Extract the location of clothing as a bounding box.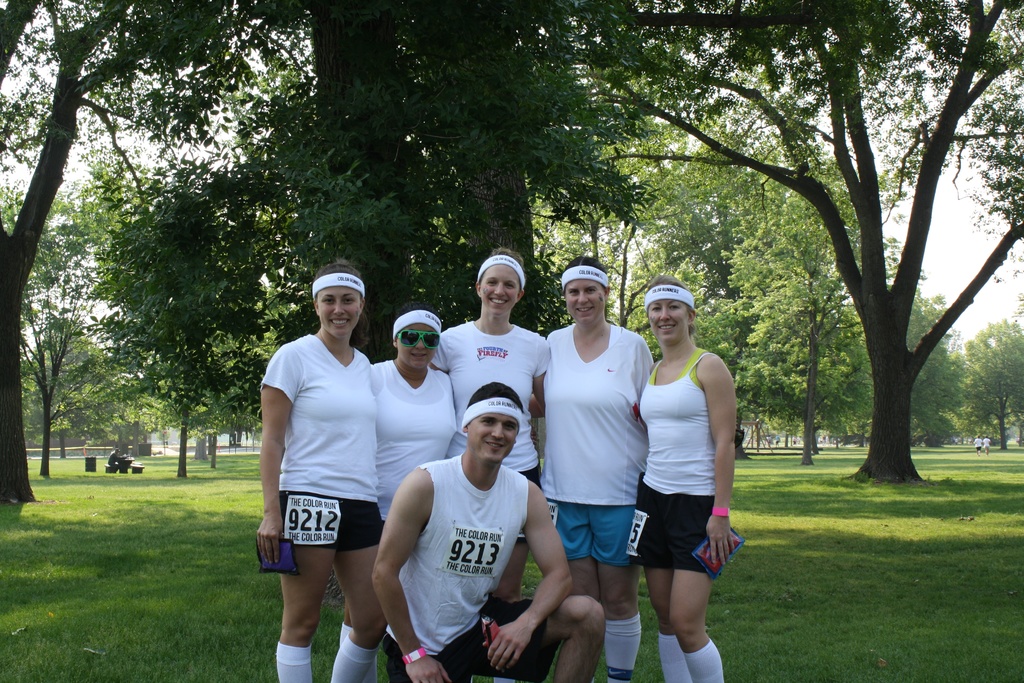
[left=428, top=321, right=551, bottom=505].
